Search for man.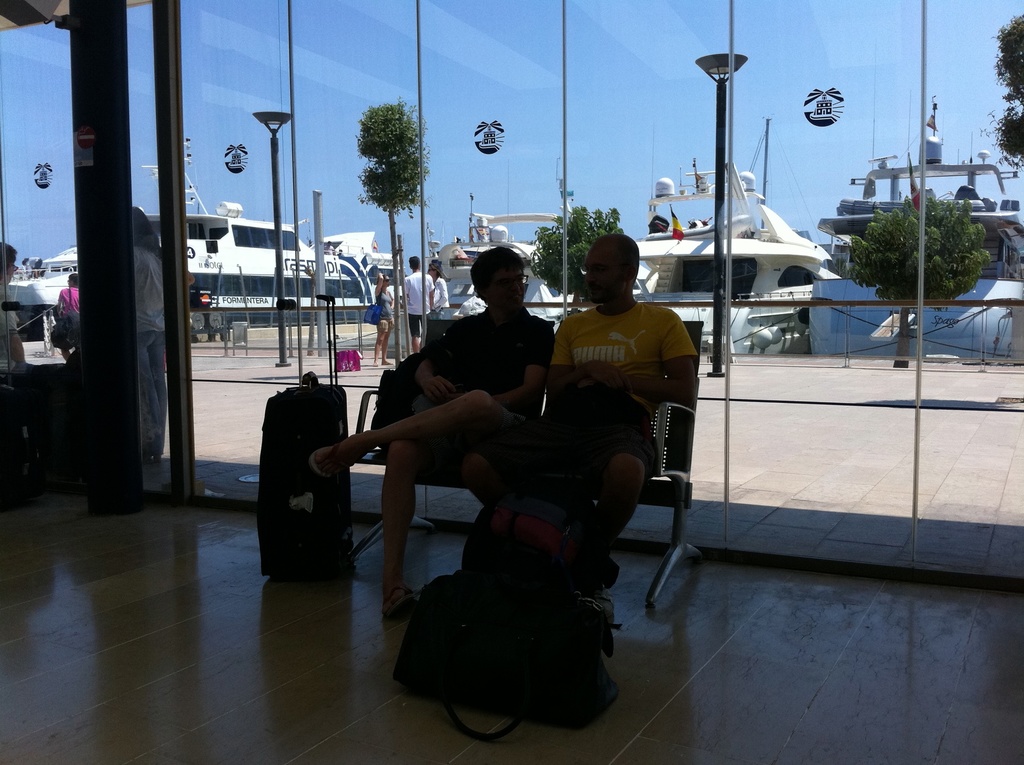
Found at detection(403, 254, 435, 351).
